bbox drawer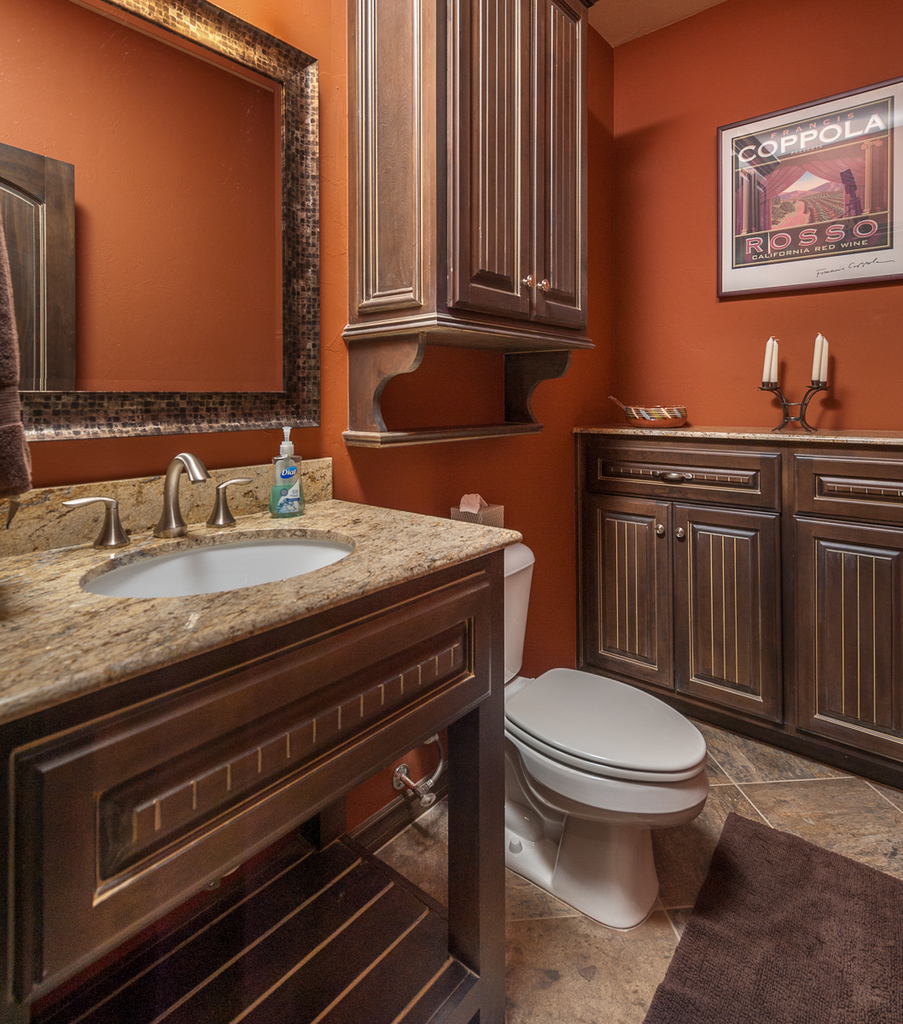
793/455/902/543
